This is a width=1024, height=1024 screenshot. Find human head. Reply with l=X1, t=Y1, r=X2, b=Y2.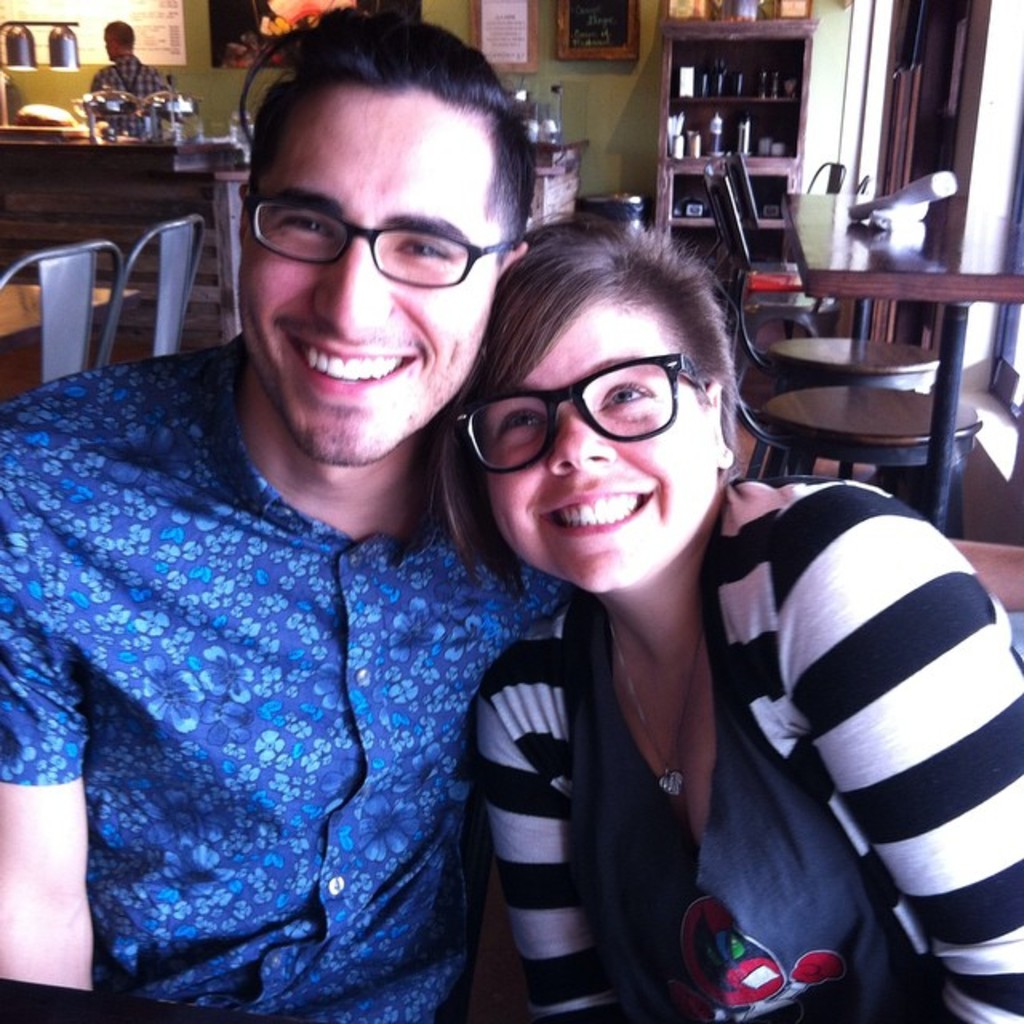
l=198, t=19, r=550, b=464.
